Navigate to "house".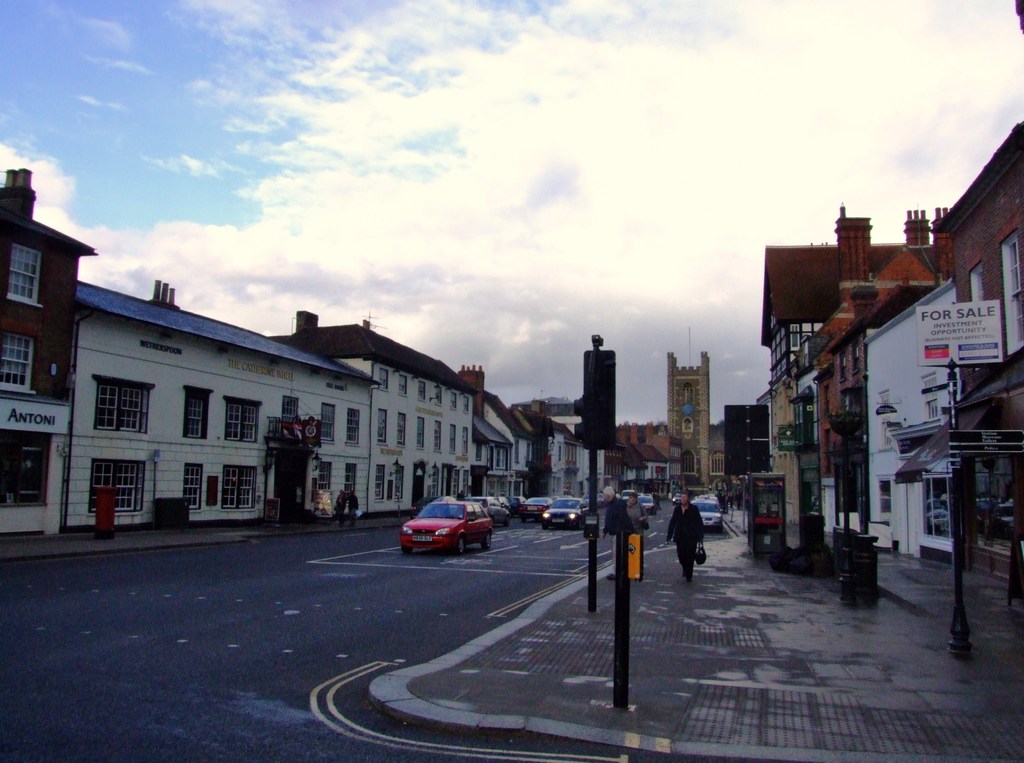
Navigation target: rect(893, 106, 1023, 582).
